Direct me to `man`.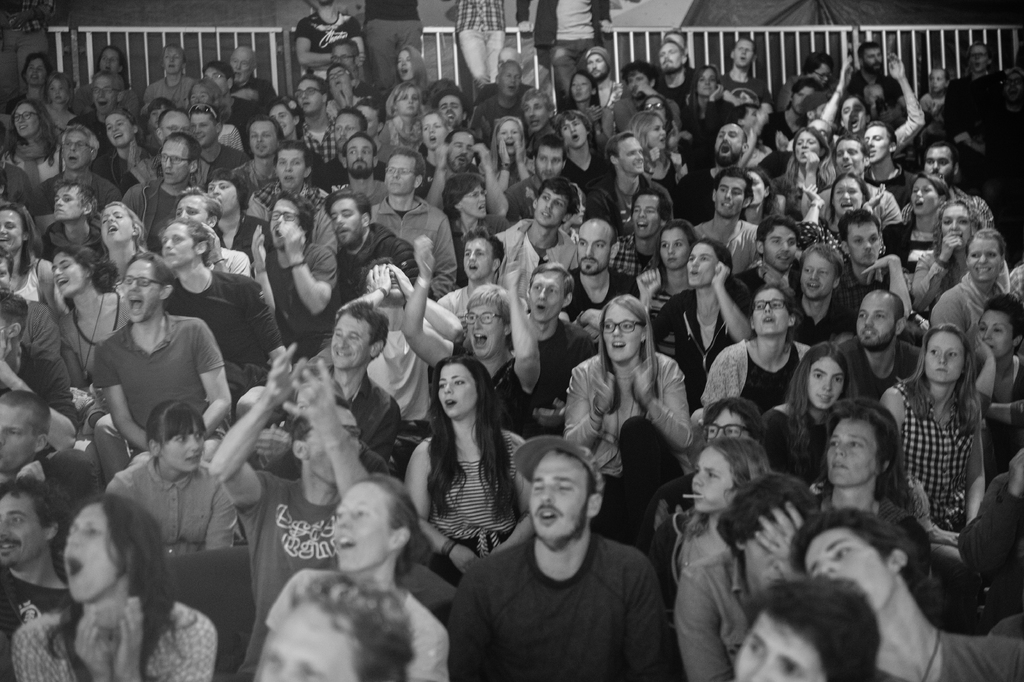
Direction: (x1=94, y1=251, x2=232, y2=453).
